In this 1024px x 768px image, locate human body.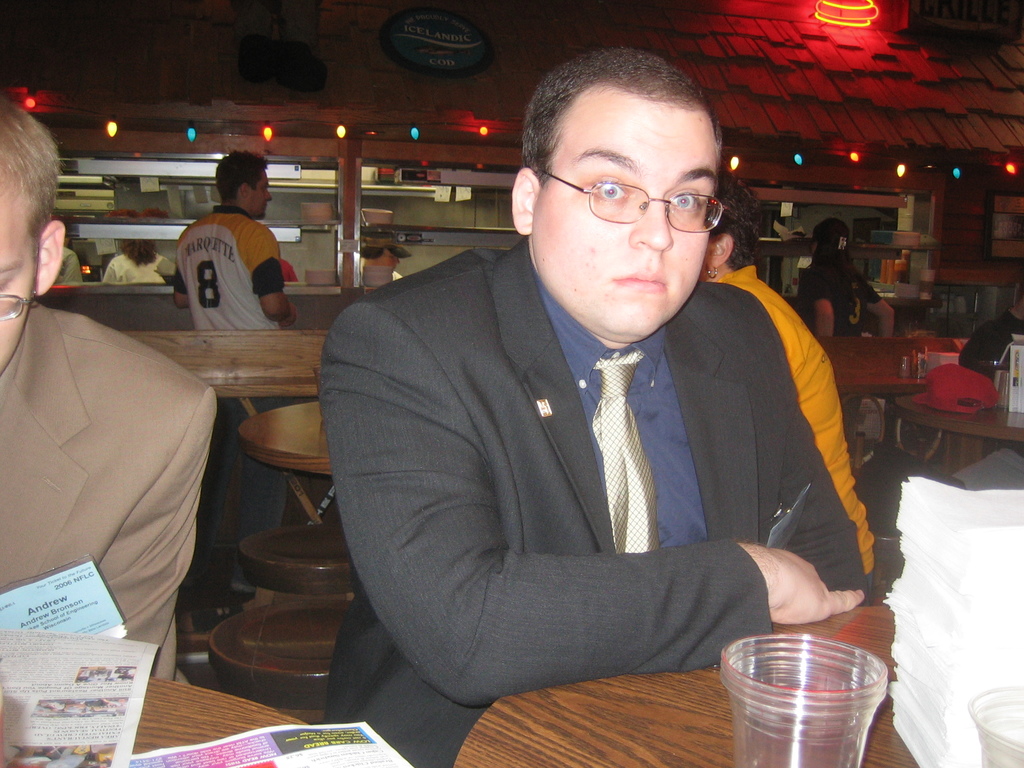
Bounding box: pyautogui.locateOnScreen(795, 256, 874, 447).
